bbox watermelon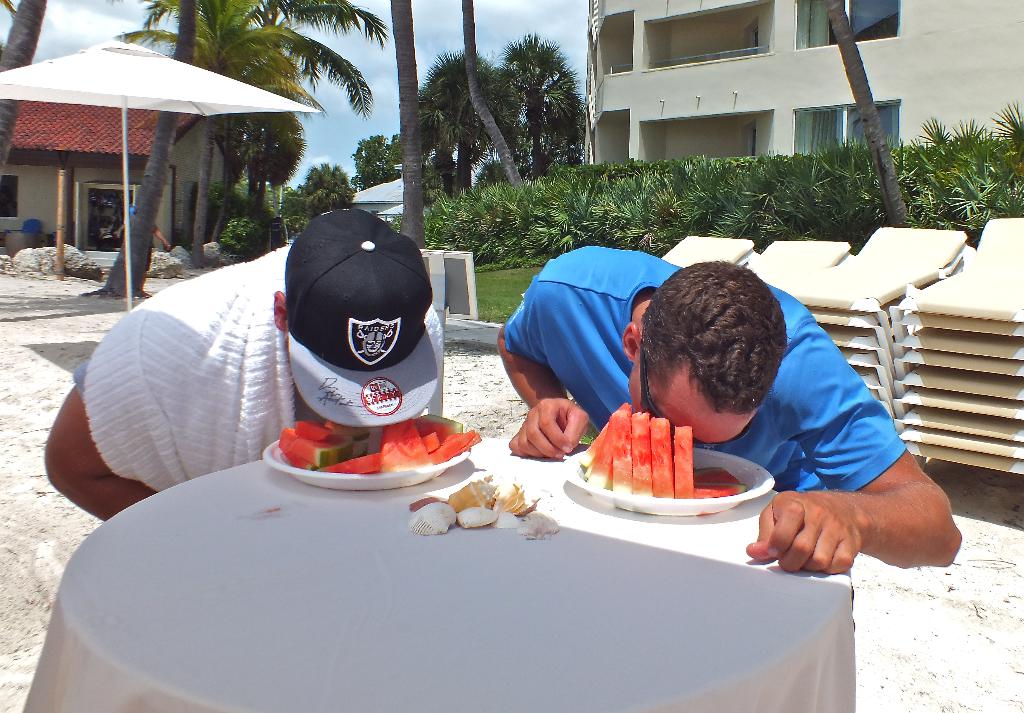
locate(276, 409, 484, 474)
